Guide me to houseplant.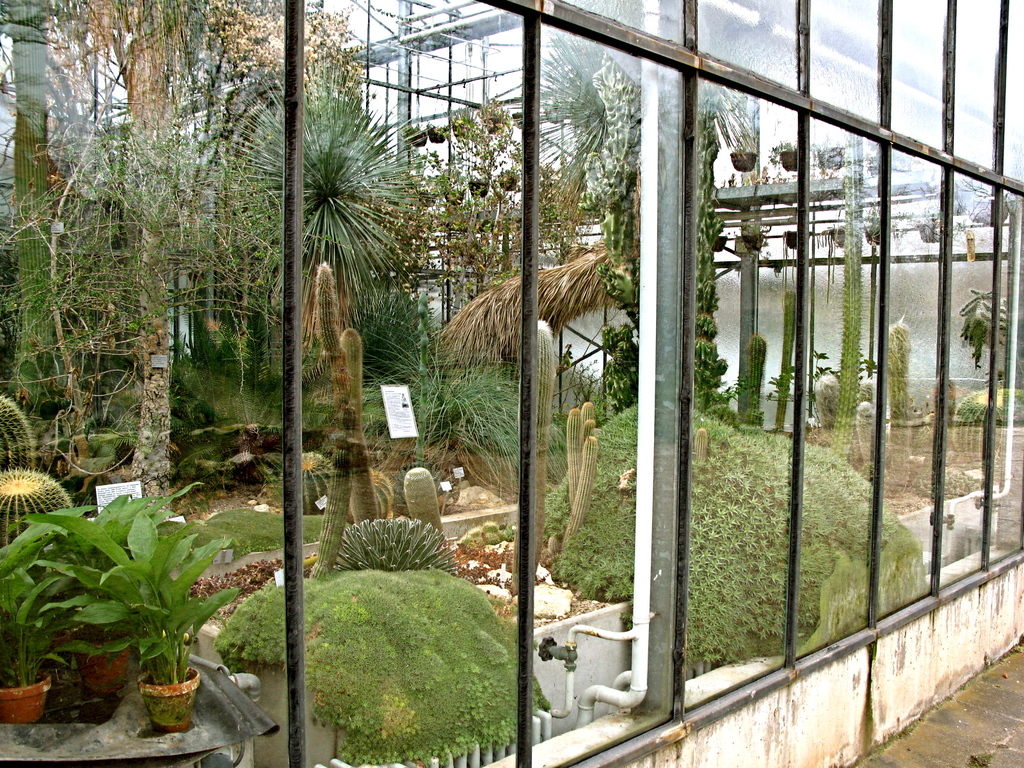
Guidance: select_region(13, 506, 243, 736).
